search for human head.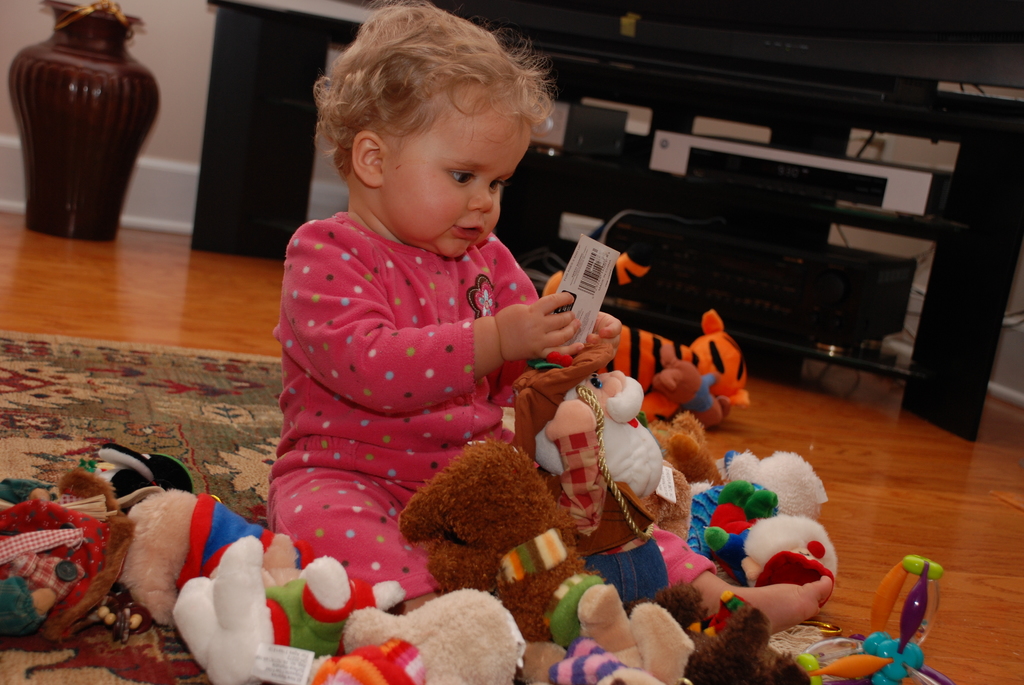
Found at <box>300,17,547,271</box>.
